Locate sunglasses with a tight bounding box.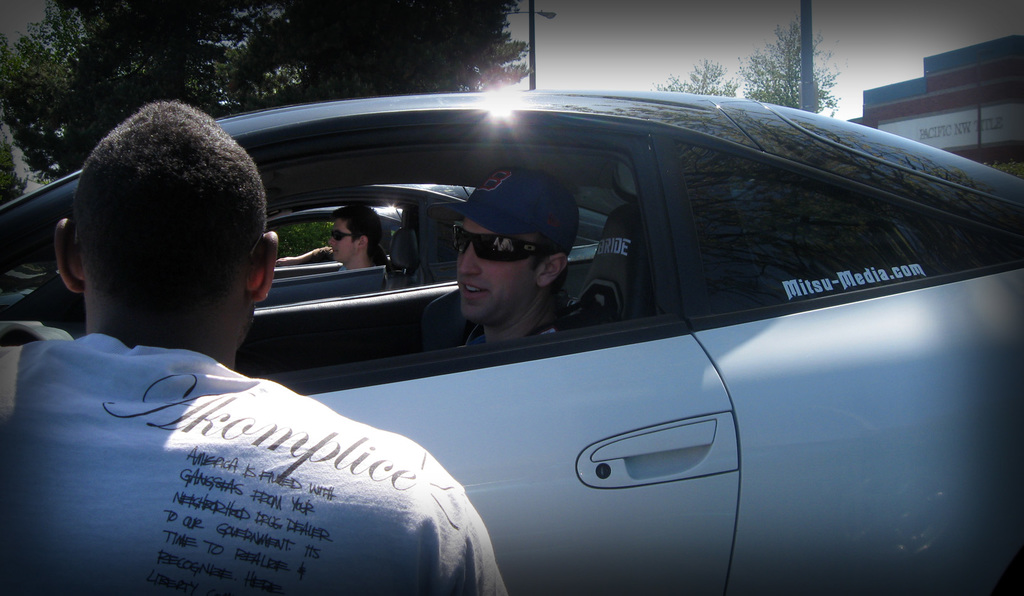
left=450, top=227, right=557, bottom=264.
